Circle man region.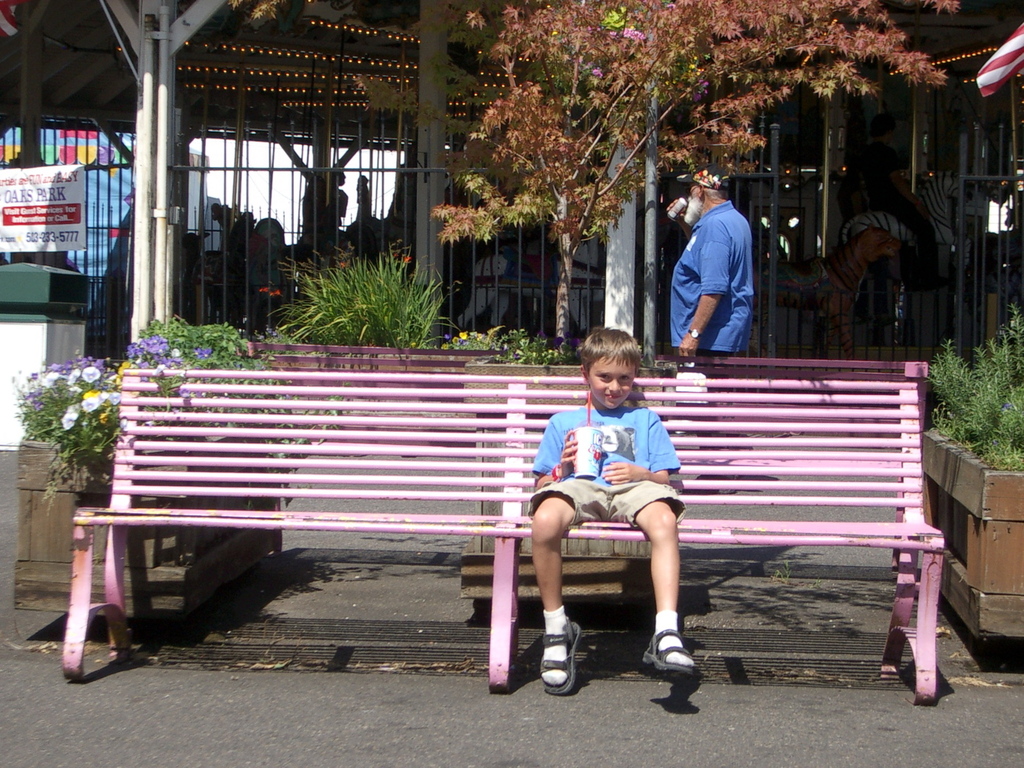
Region: locate(671, 163, 755, 358).
